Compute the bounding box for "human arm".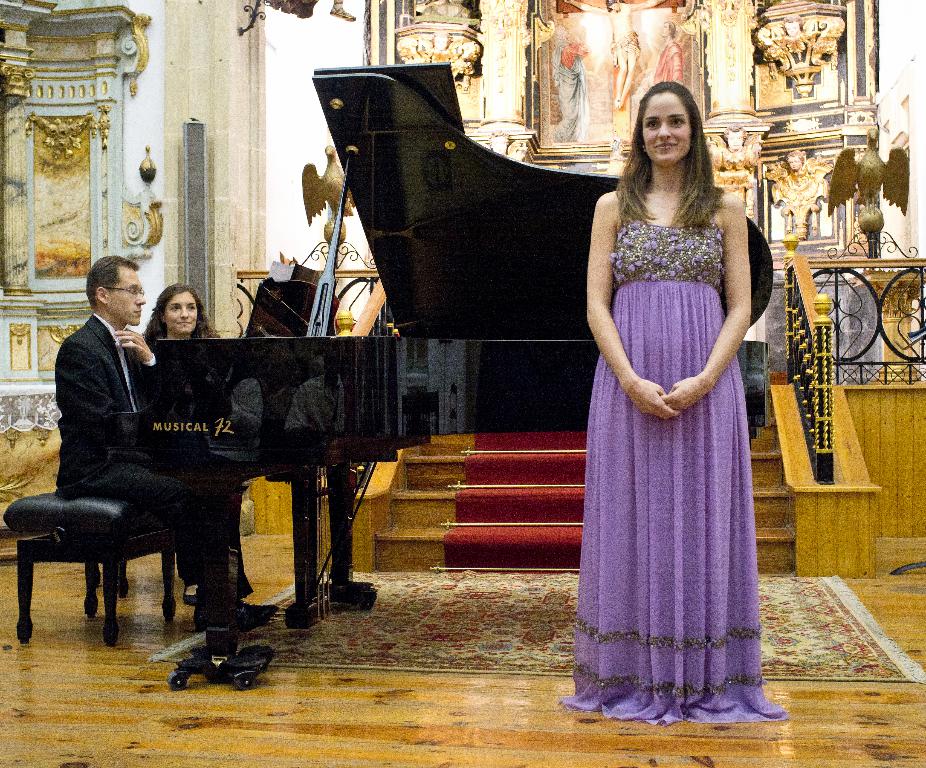
locate(583, 184, 687, 426).
